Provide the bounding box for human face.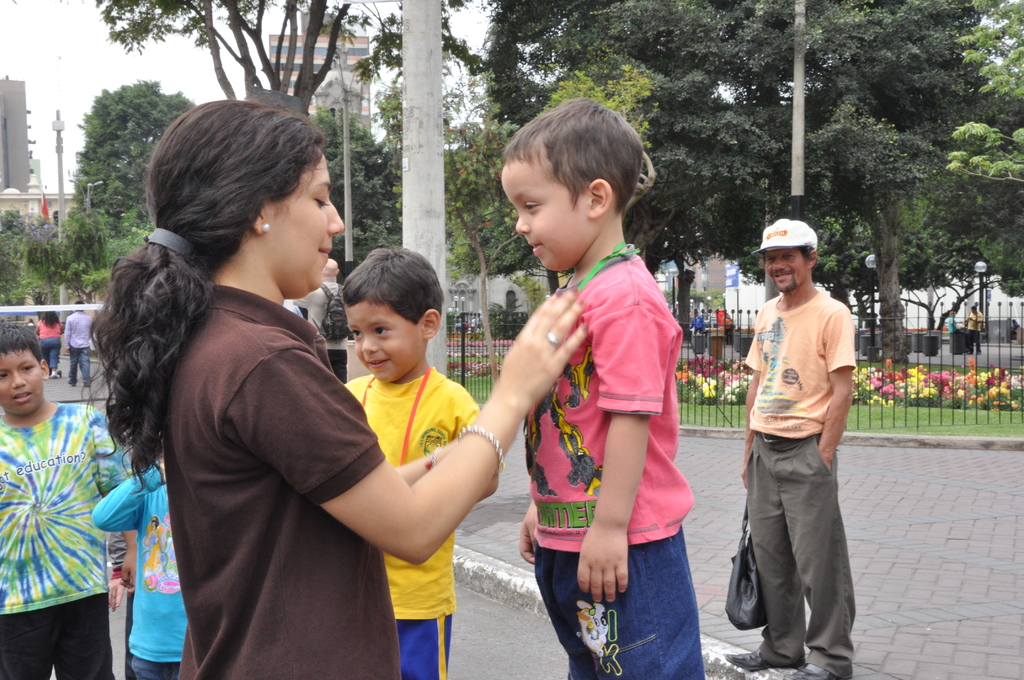
504,165,593,282.
